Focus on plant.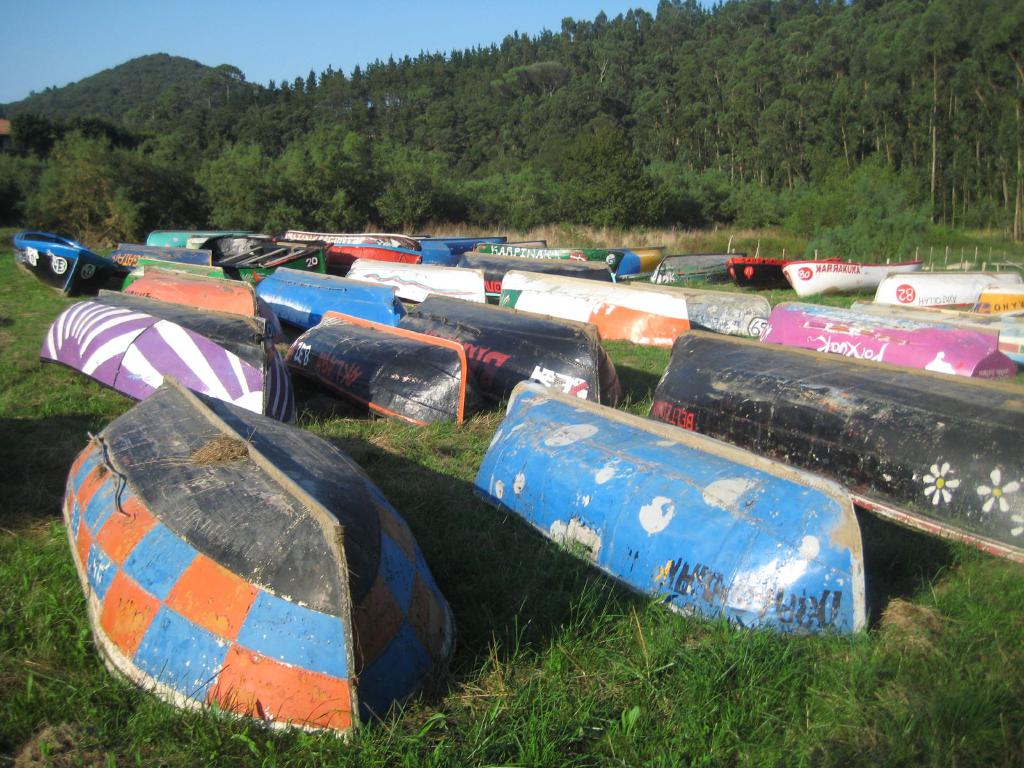
Focused at 803/285/878/309.
